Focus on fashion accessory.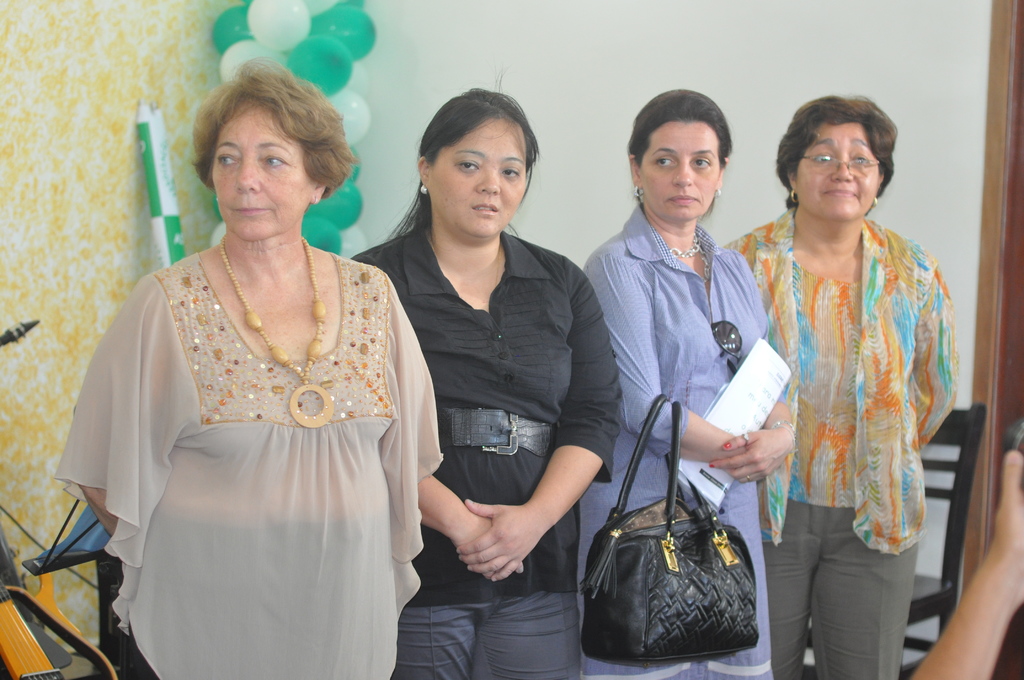
Focused at (x1=440, y1=406, x2=561, y2=460).
